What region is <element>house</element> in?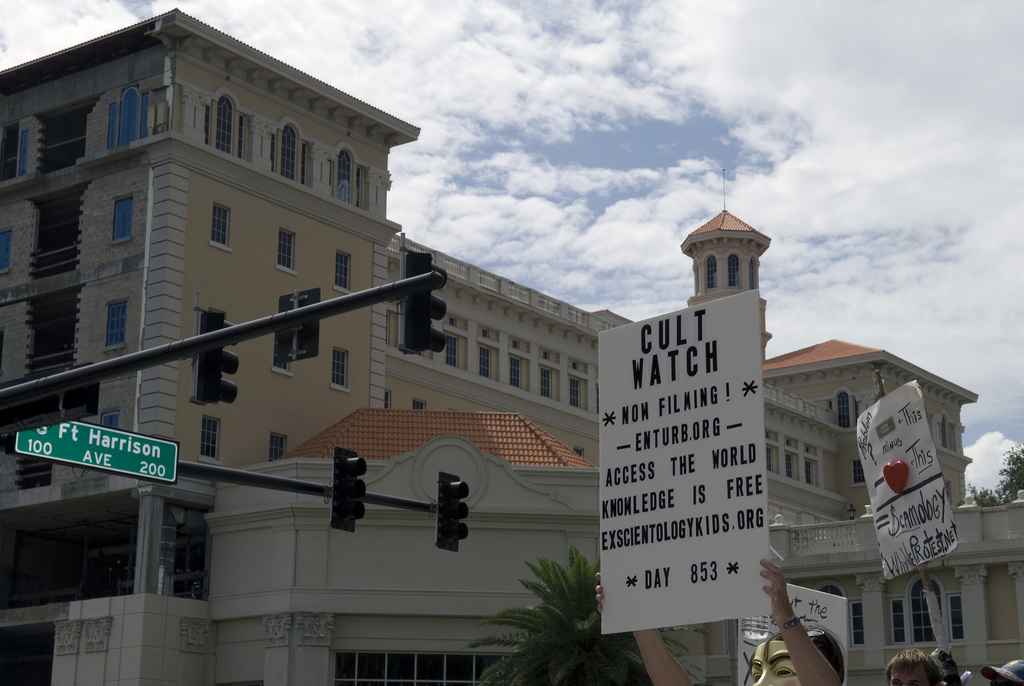
0,3,422,685.
